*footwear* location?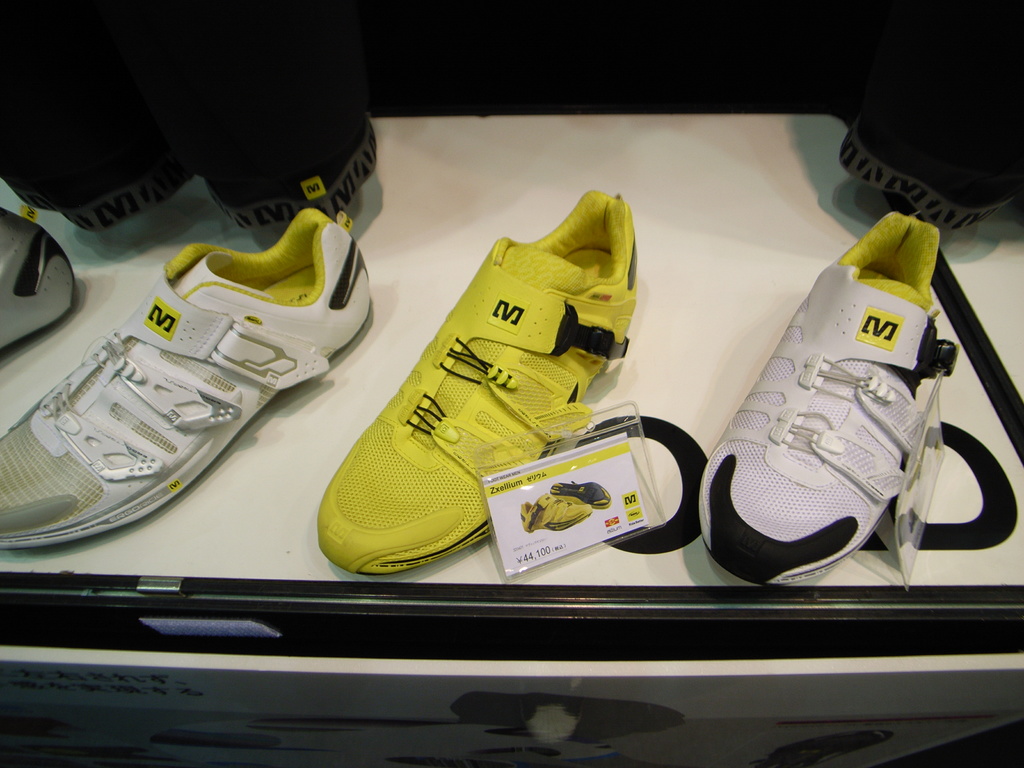
x1=701, y1=208, x2=961, y2=584
